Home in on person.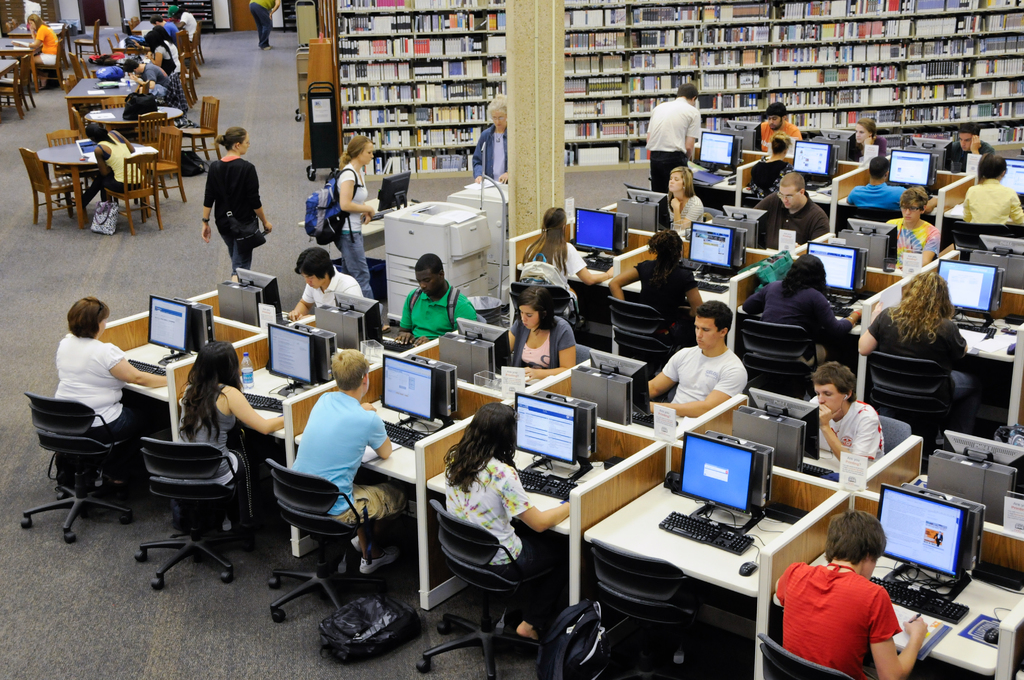
Homed in at (x1=202, y1=124, x2=274, y2=284).
